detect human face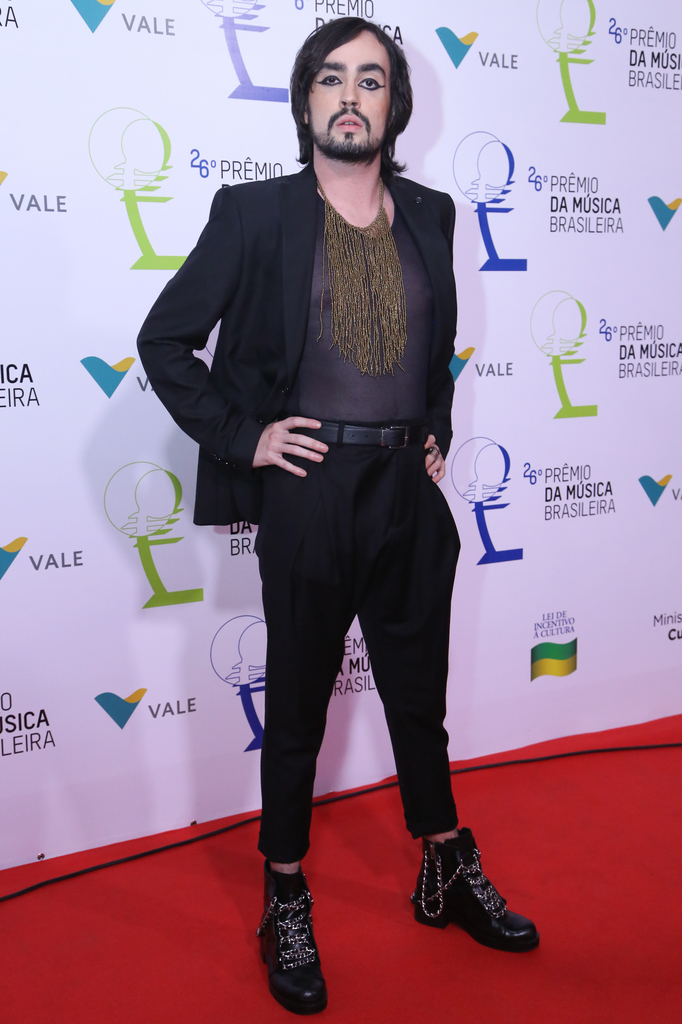
305,29,393,155
